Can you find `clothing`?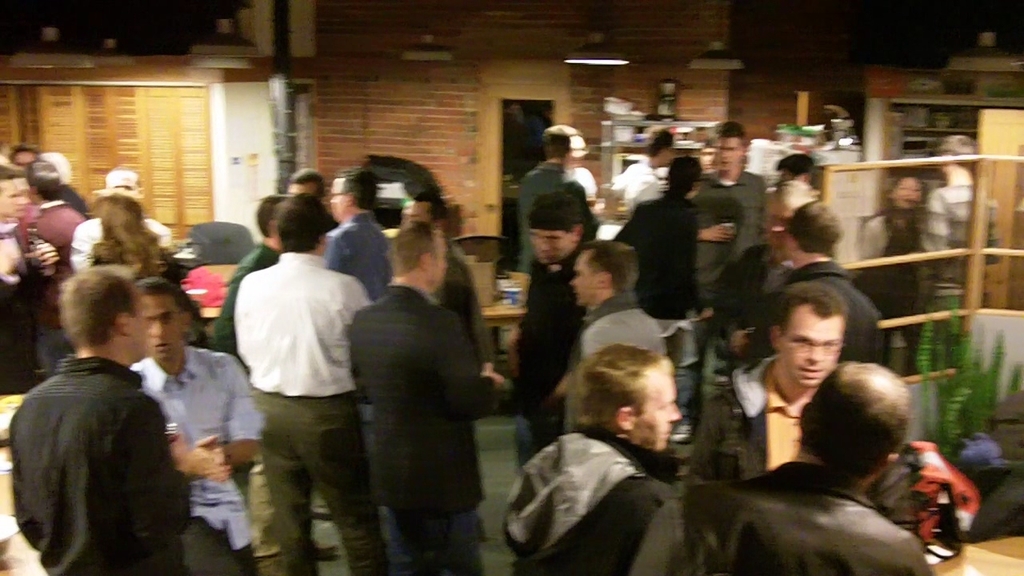
Yes, bounding box: [574, 297, 677, 366].
